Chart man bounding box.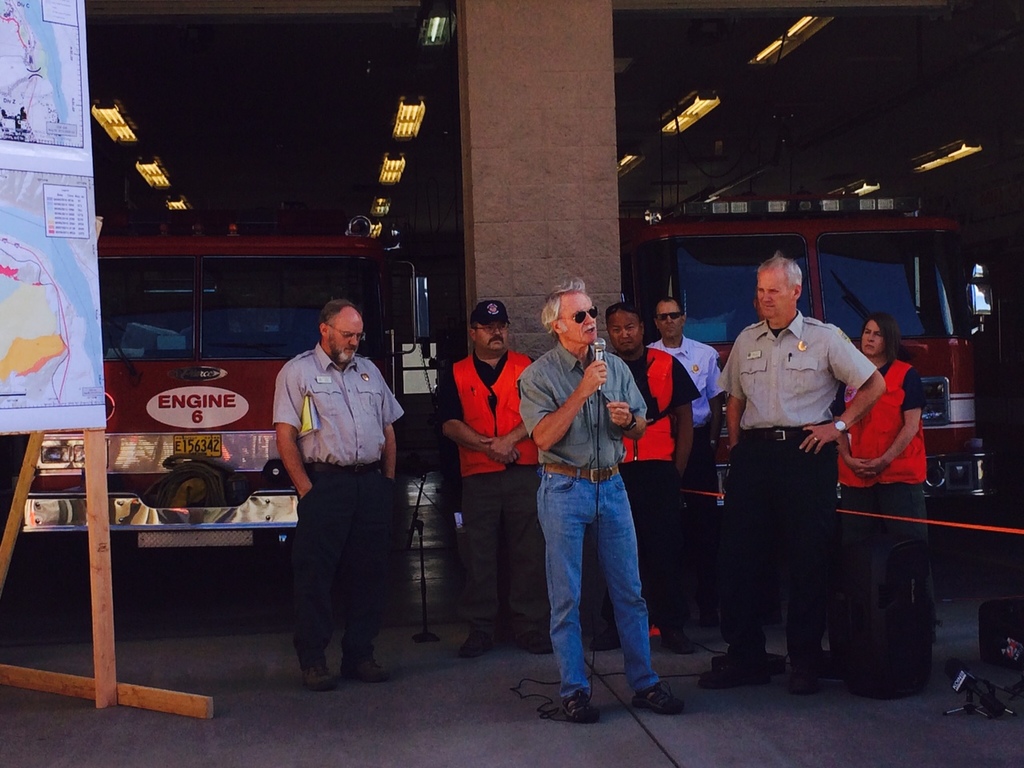
Charted: (left=702, top=258, right=893, bottom=694).
